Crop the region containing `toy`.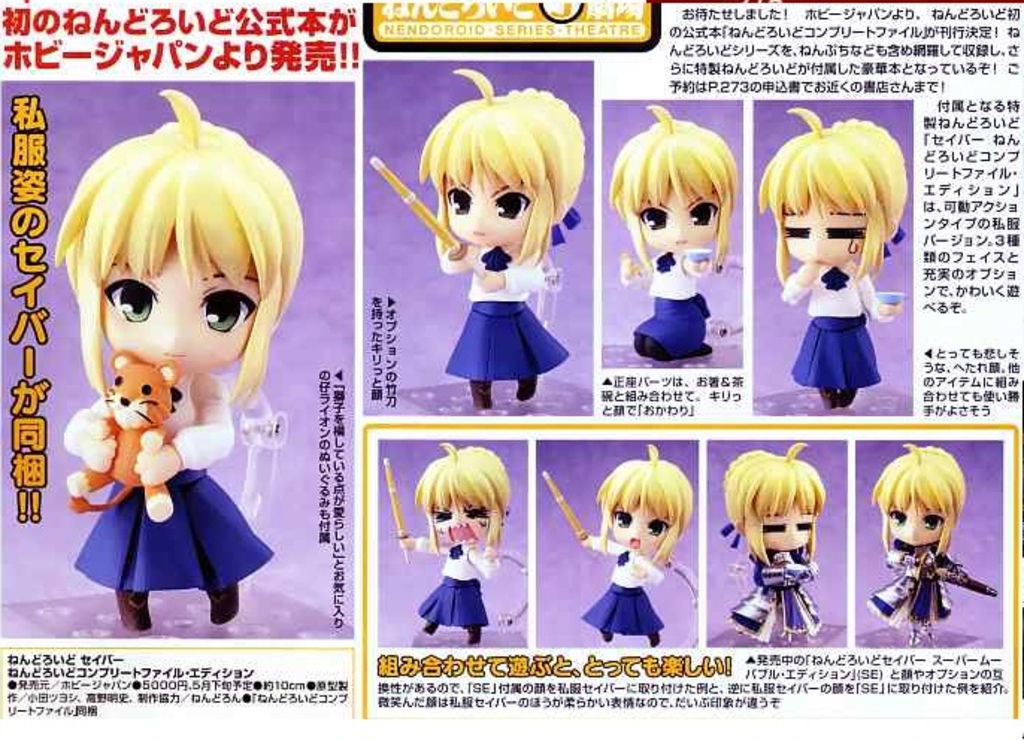
Crop region: <box>369,69,584,413</box>.
